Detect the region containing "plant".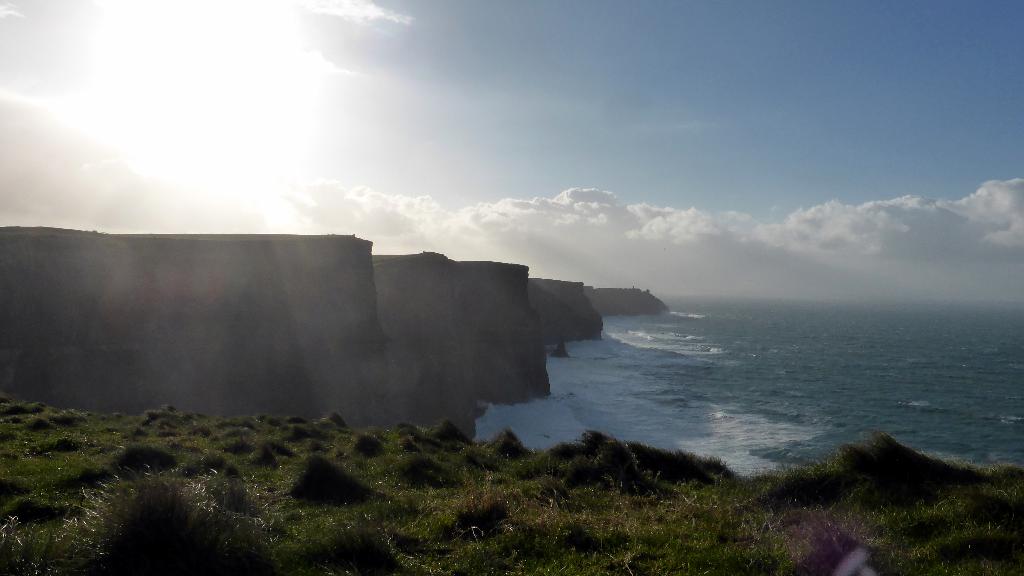
632:441:755:484.
